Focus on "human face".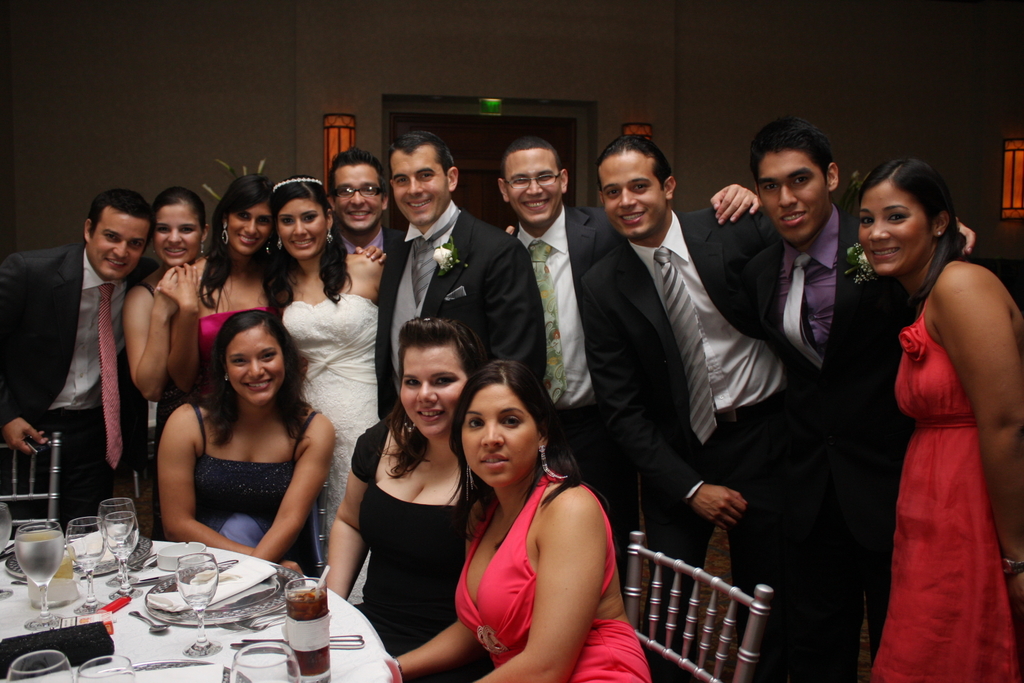
Focused at 231 201 276 249.
